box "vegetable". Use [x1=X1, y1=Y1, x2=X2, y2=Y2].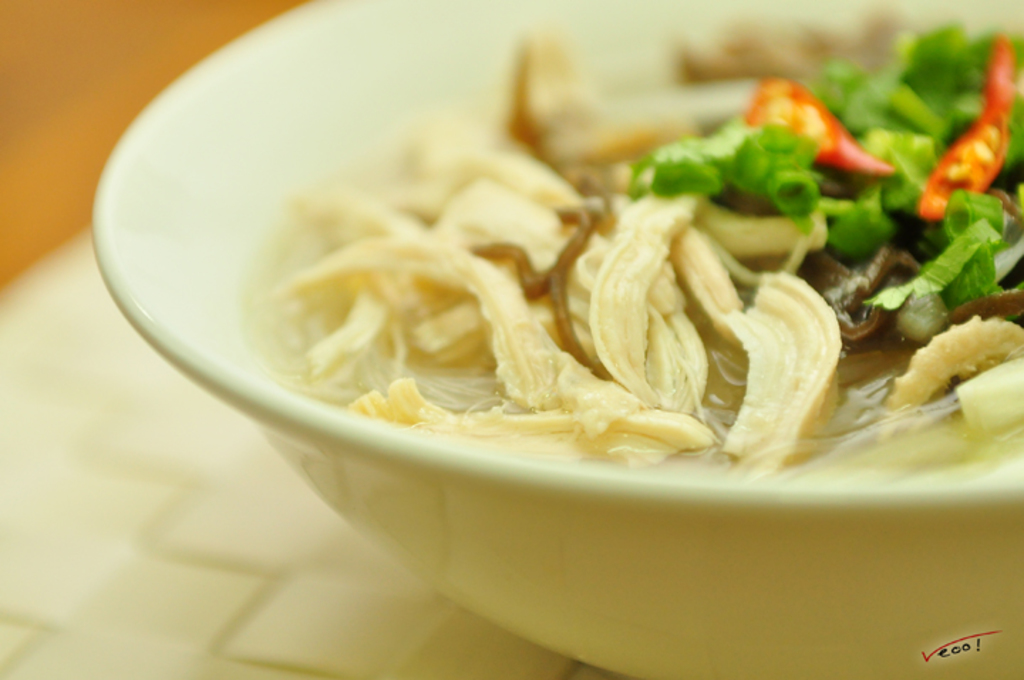
[x1=631, y1=118, x2=819, y2=228].
